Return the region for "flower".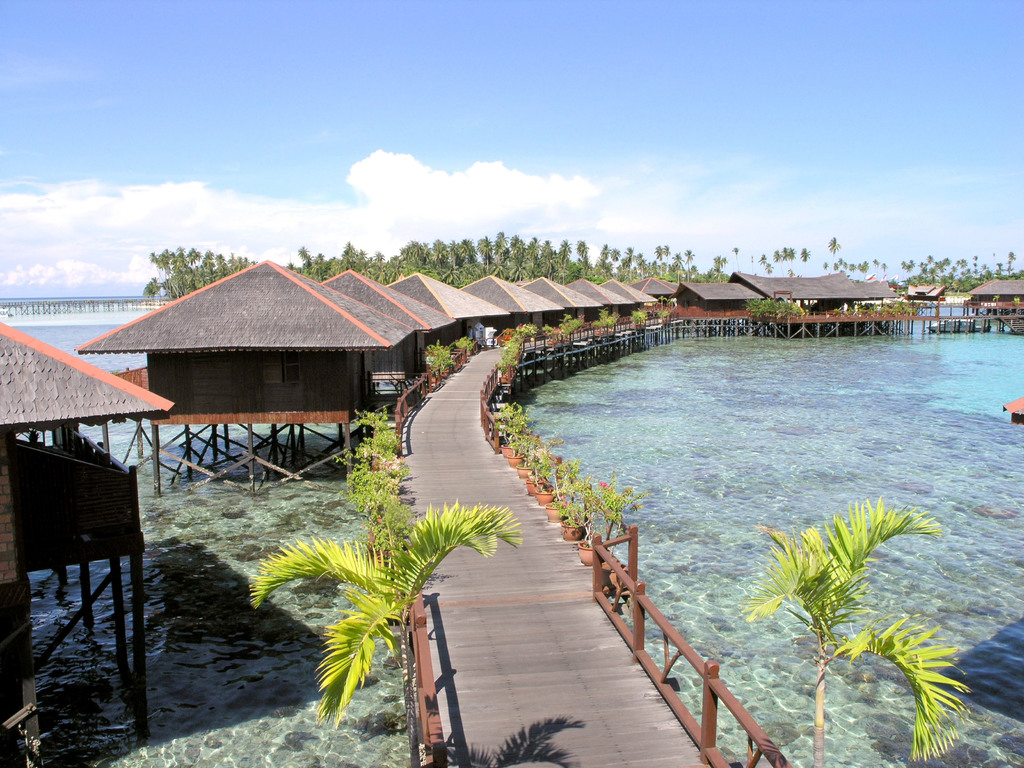
locate(595, 477, 610, 493).
